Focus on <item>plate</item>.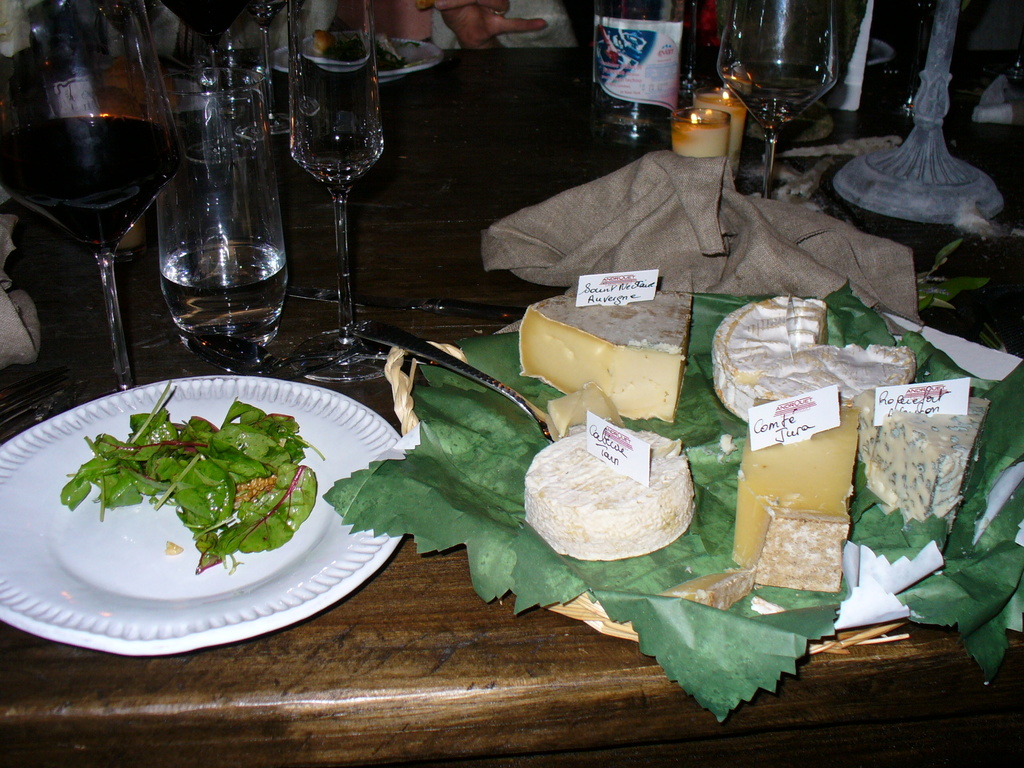
Focused at (left=268, top=32, right=439, bottom=93).
